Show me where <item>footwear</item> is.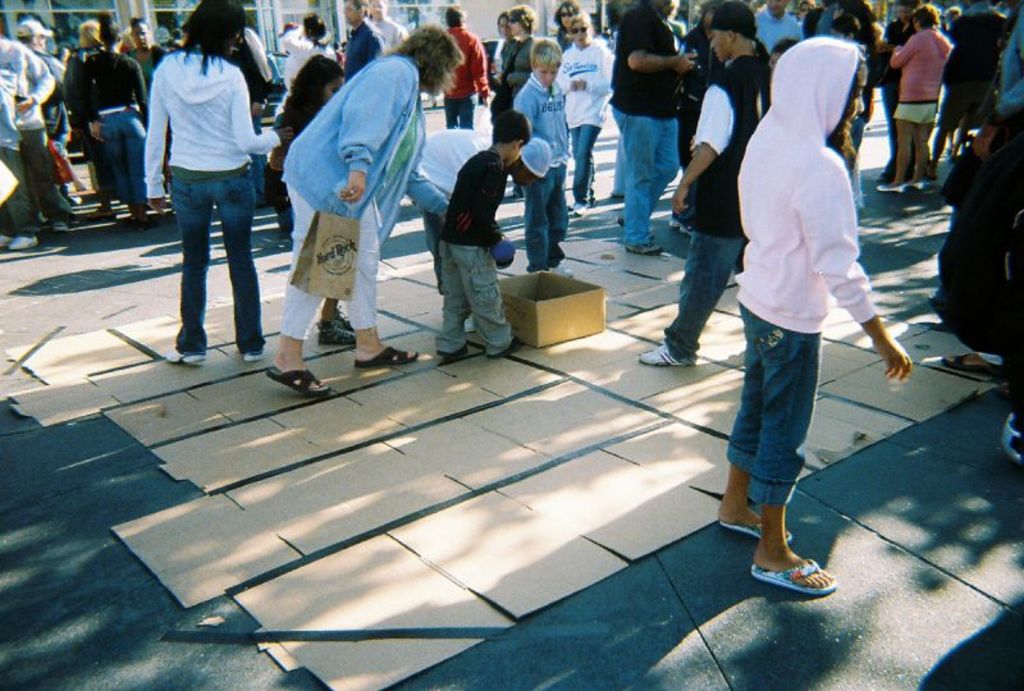
<item>footwear</item> is at <box>488,337,525,358</box>.
